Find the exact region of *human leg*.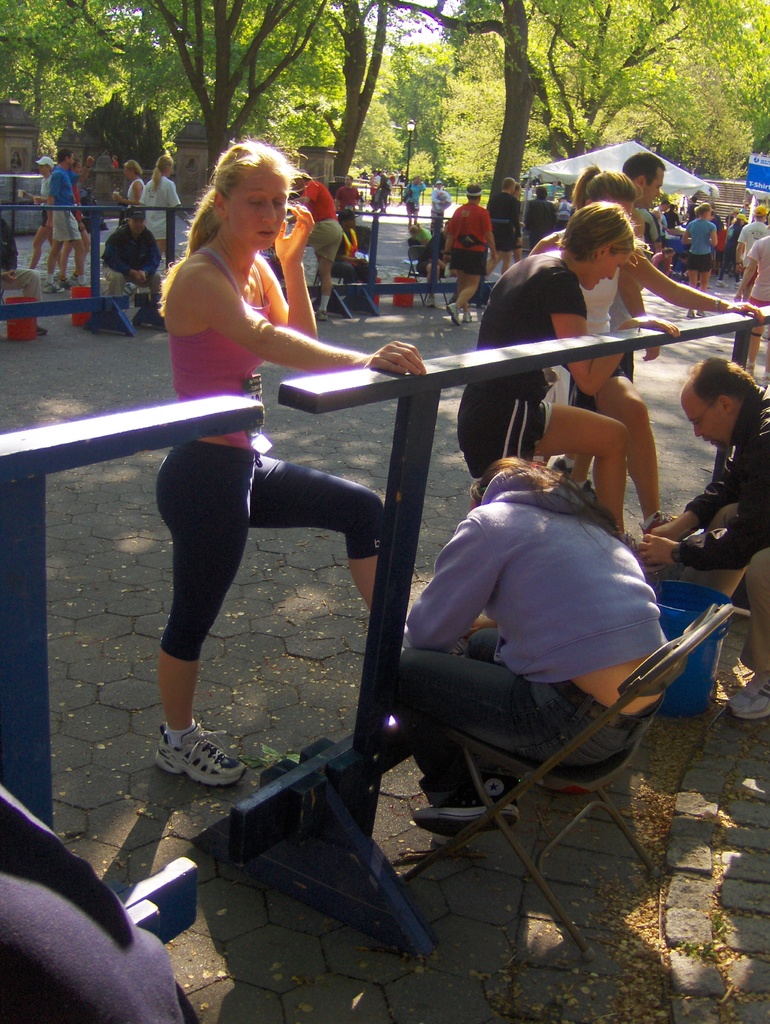
Exact region: (393, 644, 631, 800).
